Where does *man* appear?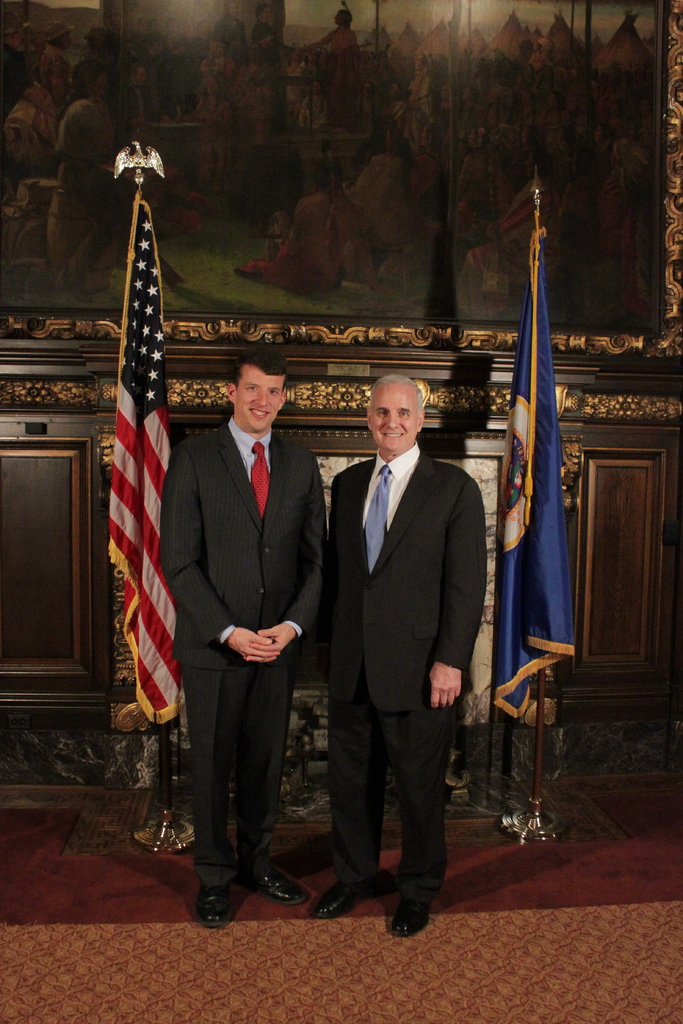
Appears at pyautogui.locateOnScreen(215, 0, 245, 51).
